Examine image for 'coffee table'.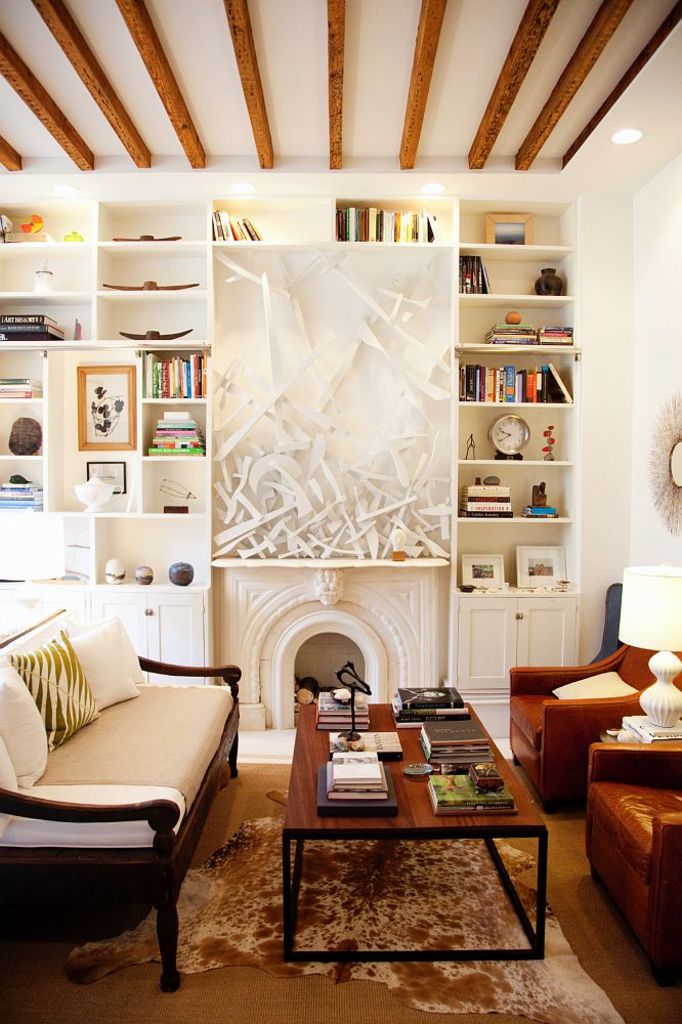
Examination result: Rect(246, 696, 557, 991).
